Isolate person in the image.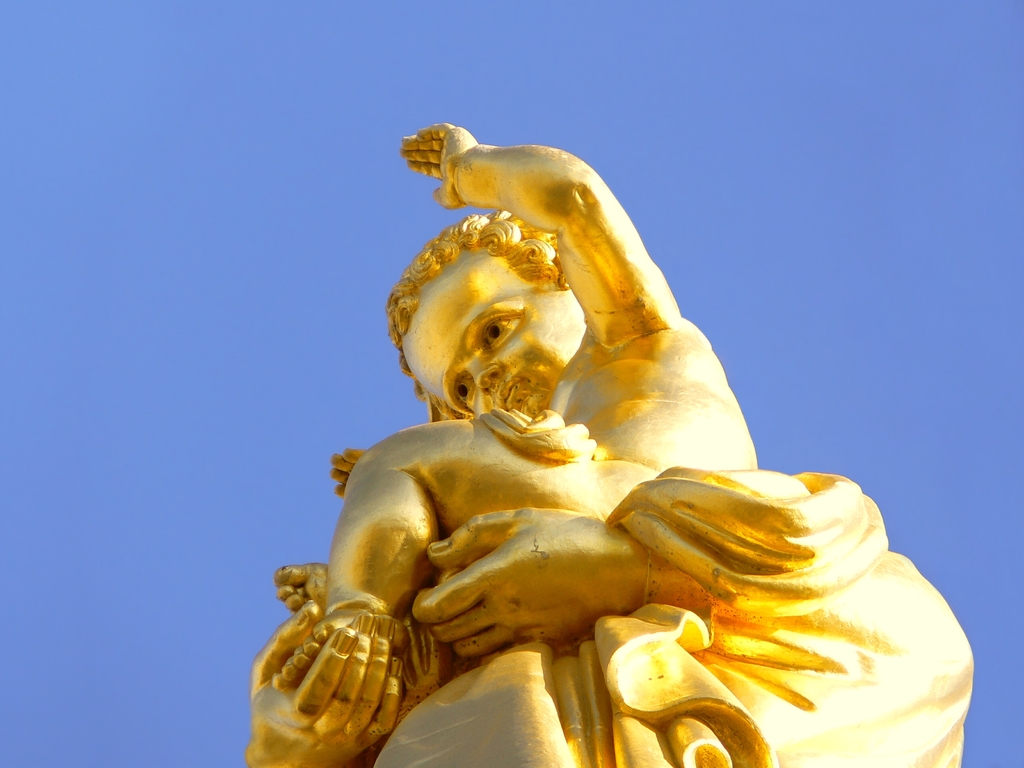
Isolated region: [293,122,790,726].
